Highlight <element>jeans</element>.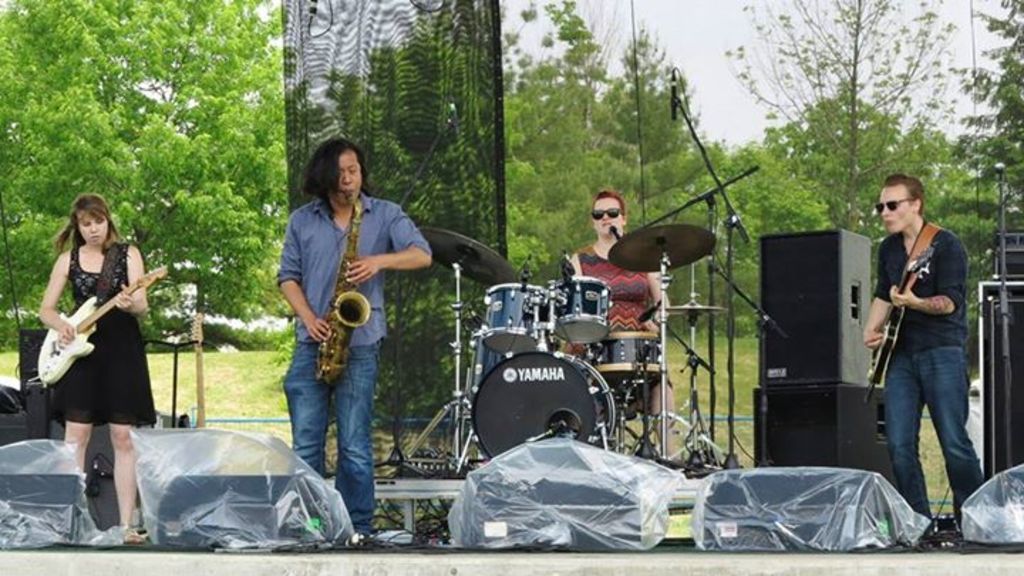
Highlighted region: locate(280, 336, 387, 526).
